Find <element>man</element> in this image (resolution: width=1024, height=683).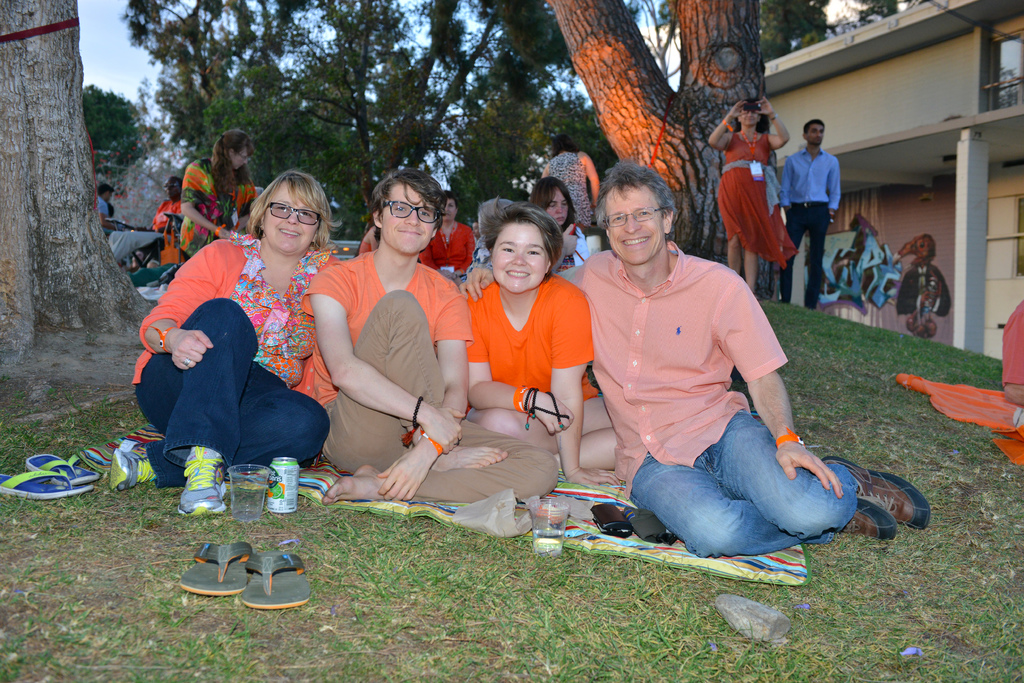
566/167/852/575.
